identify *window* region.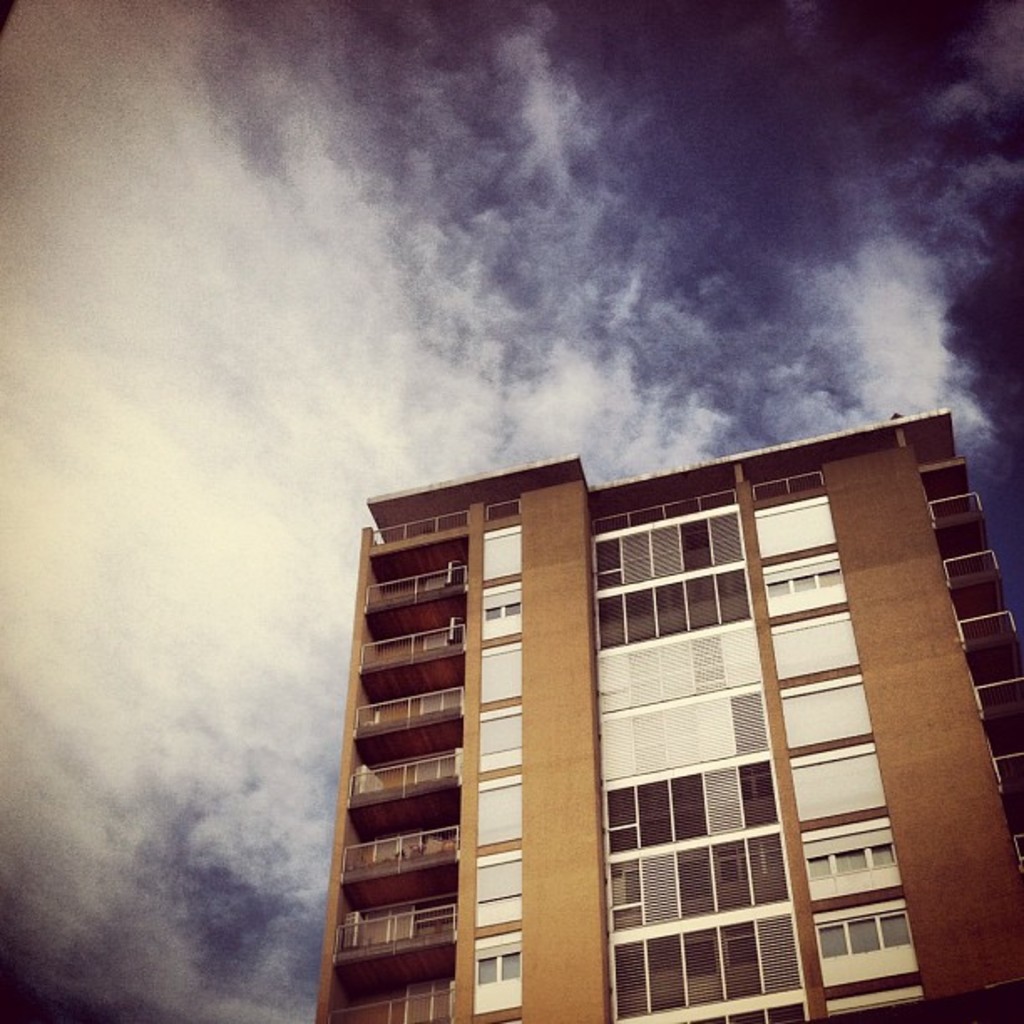
Region: bbox=[761, 554, 860, 609].
